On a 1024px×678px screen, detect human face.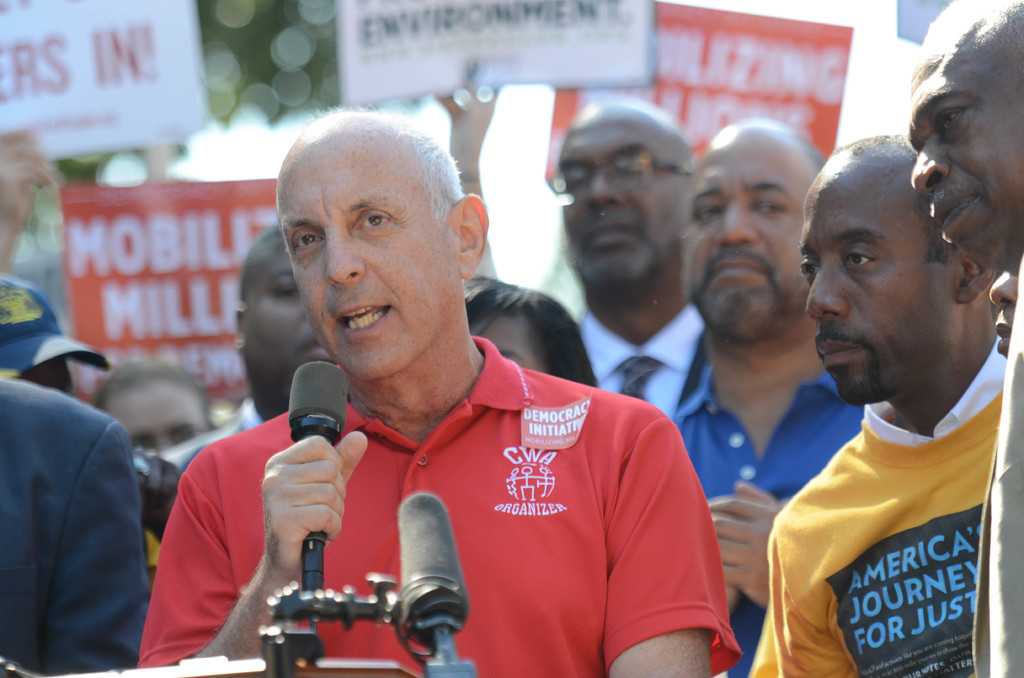
(left=470, top=316, right=547, bottom=373).
